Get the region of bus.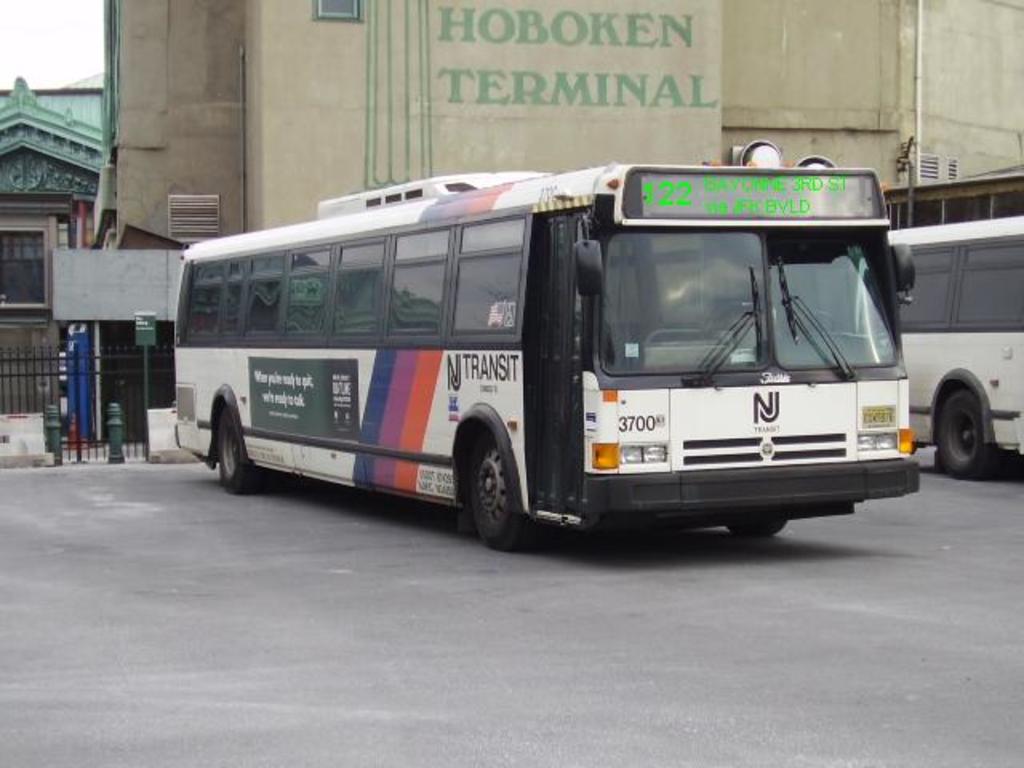
174,163,923,555.
